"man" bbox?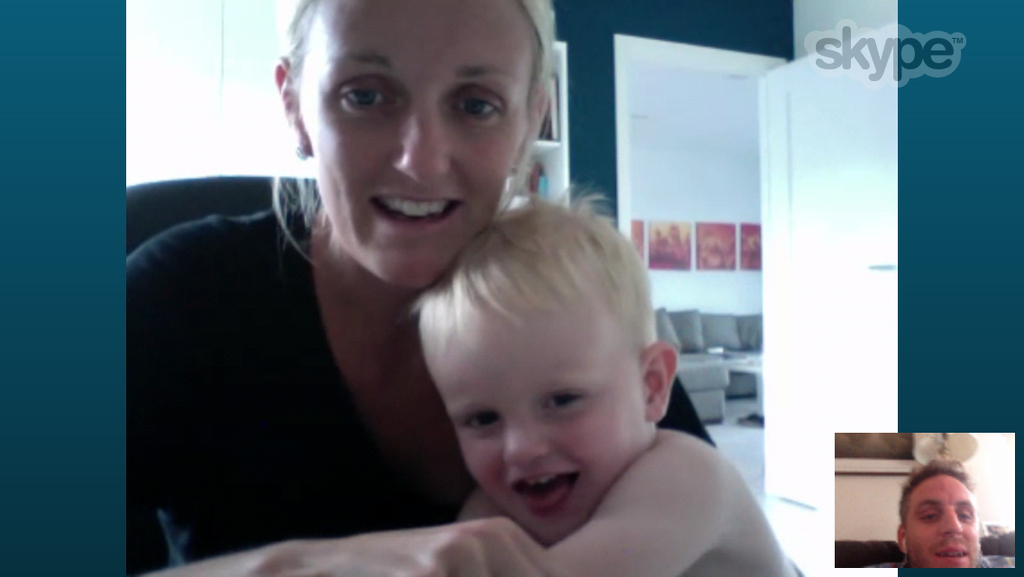
BBox(882, 468, 1005, 576)
